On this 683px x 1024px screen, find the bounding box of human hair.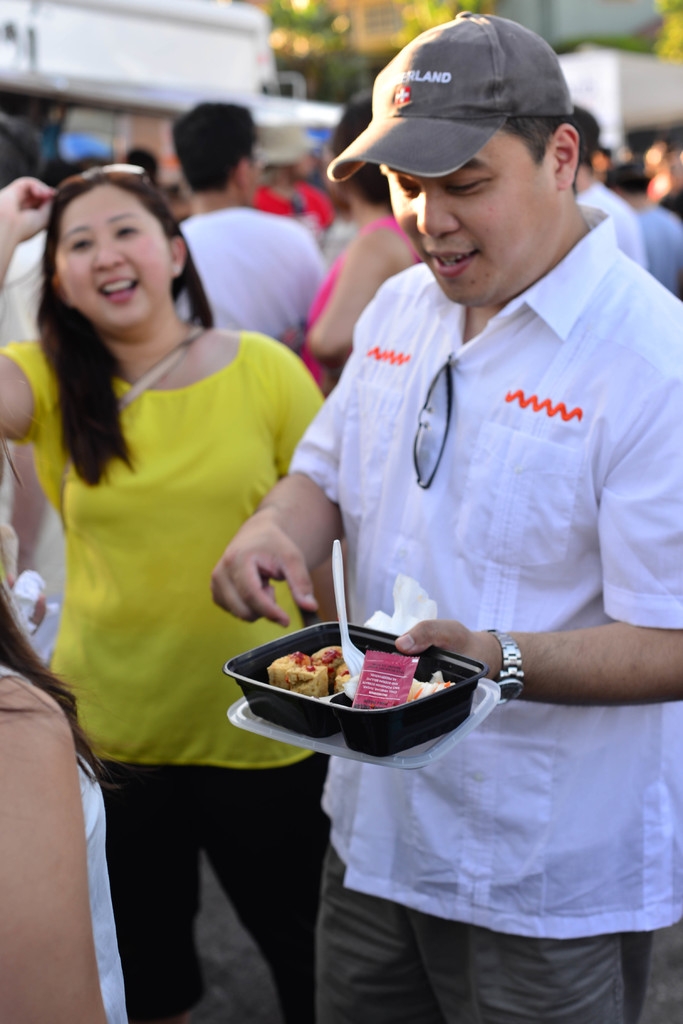
Bounding box: x1=29, y1=178, x2=210, y2=484.
